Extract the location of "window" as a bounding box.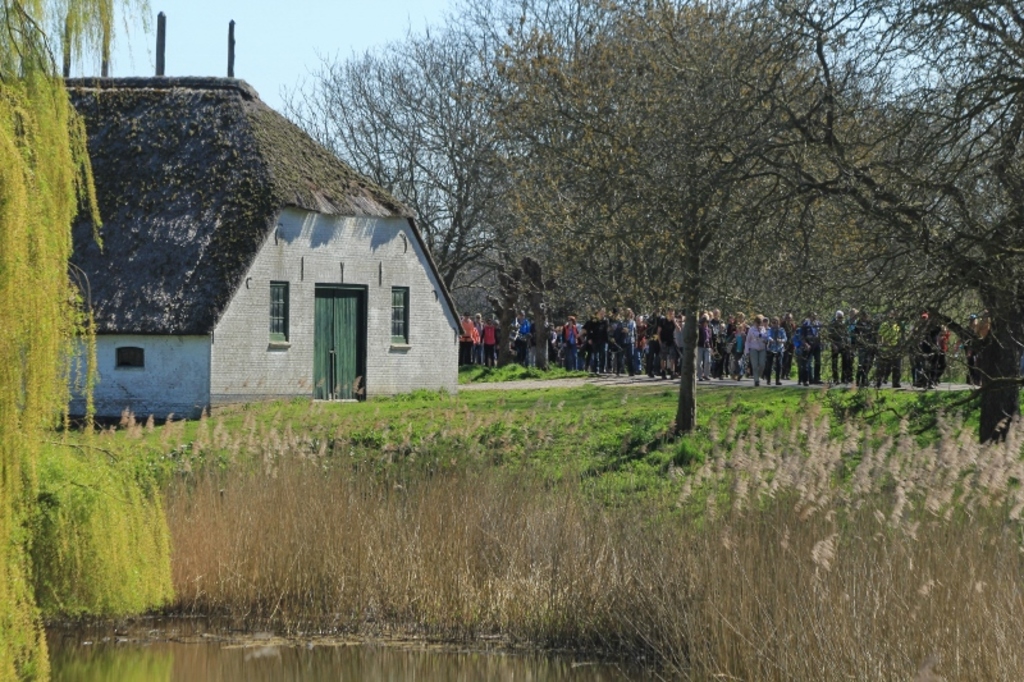
BBox(387, 285, 411, 351).
